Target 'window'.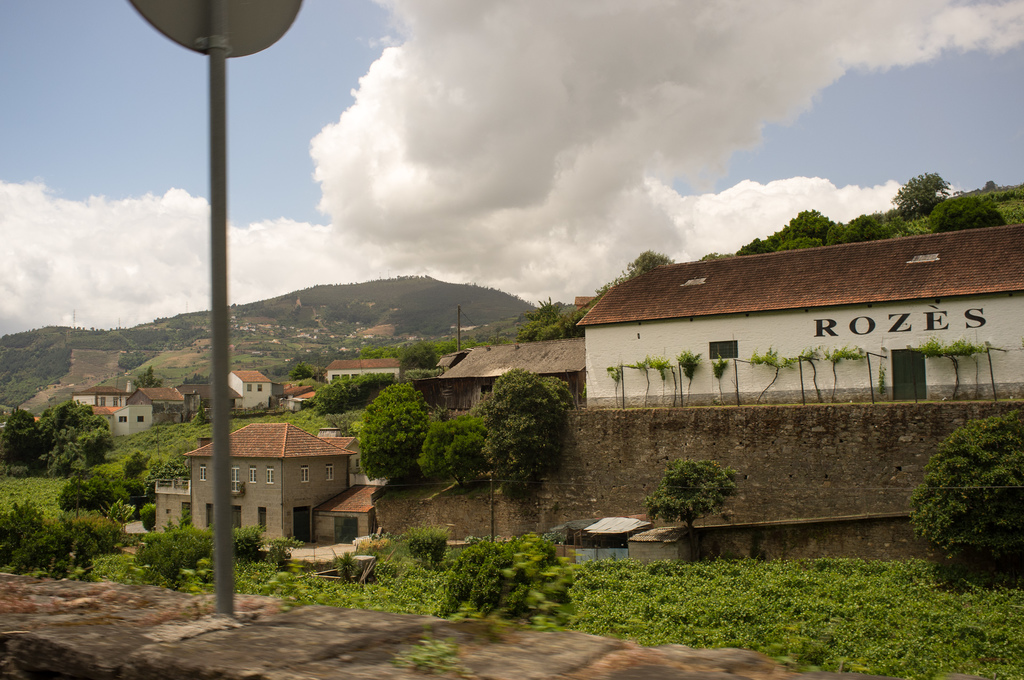
Target region: <region>113, 397, 119, 406</region>.
